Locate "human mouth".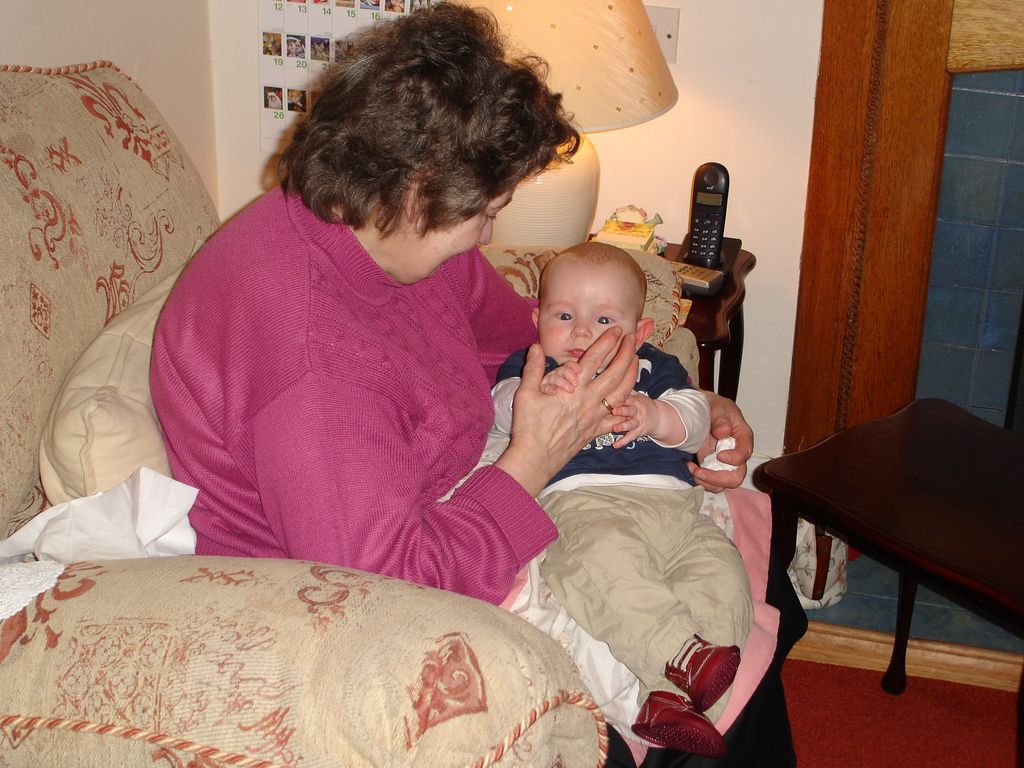
Bounding box: box=[566, 341, 584, 362].
